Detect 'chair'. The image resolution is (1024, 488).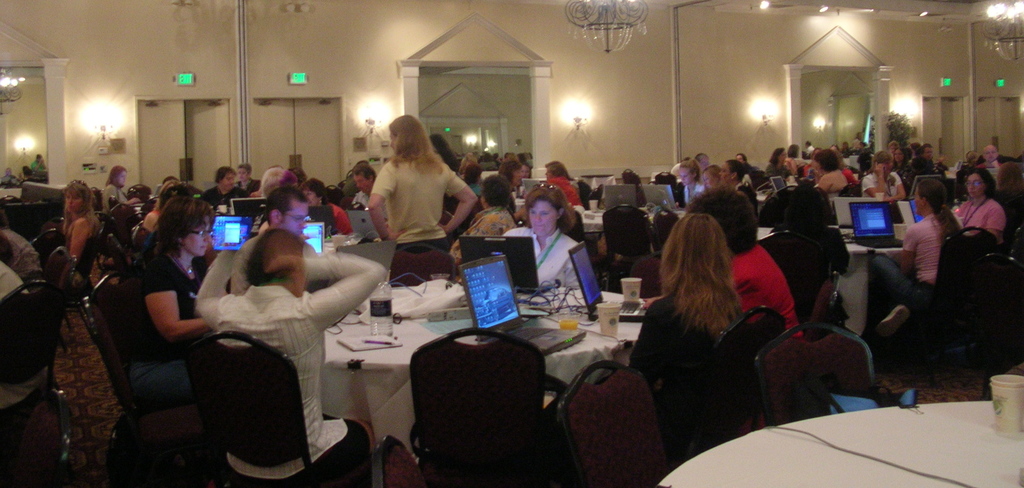
0,281,69,487.
